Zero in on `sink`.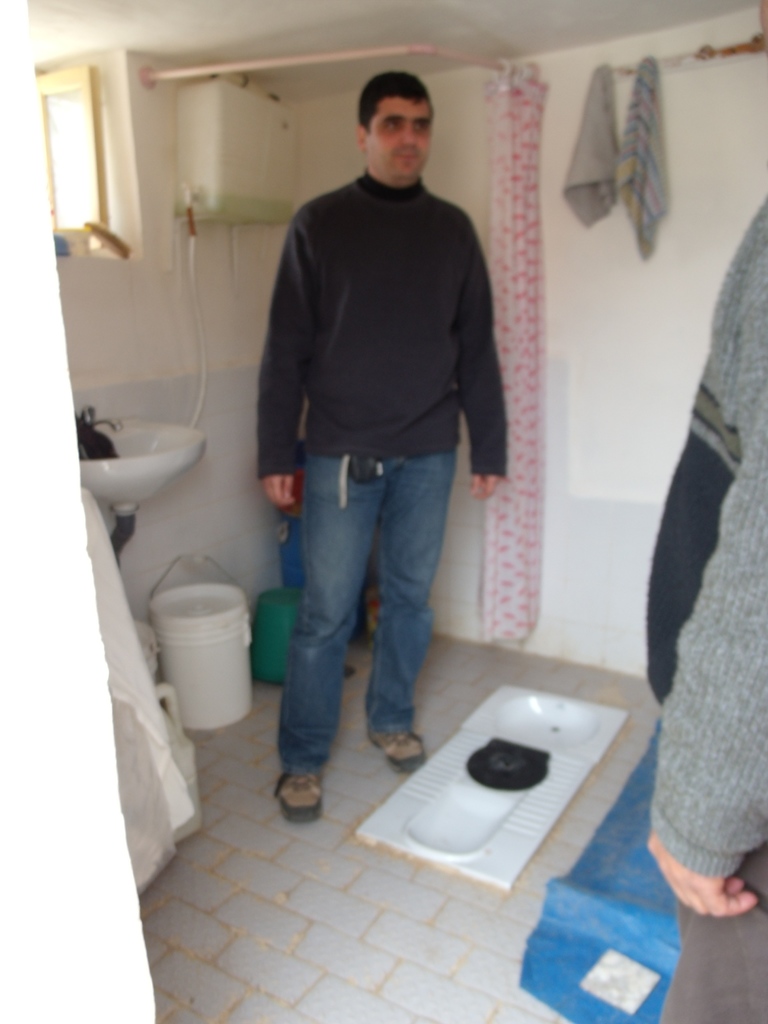
Zeroed in: detection(77, 401, 209, 515).
